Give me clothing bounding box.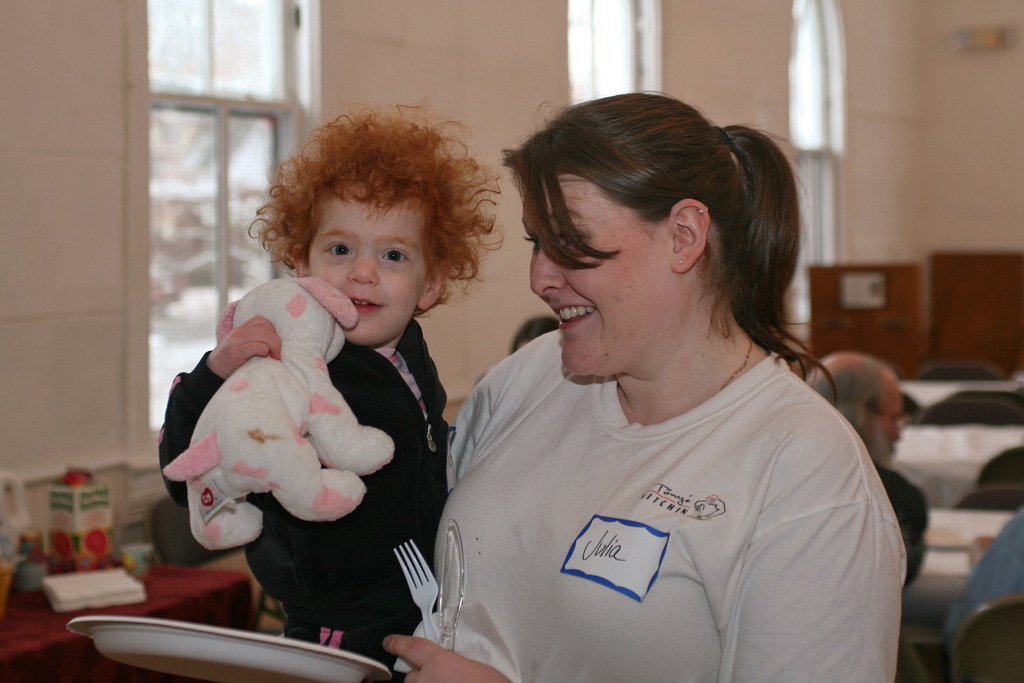
select_region(421, 308, 912, 664).
